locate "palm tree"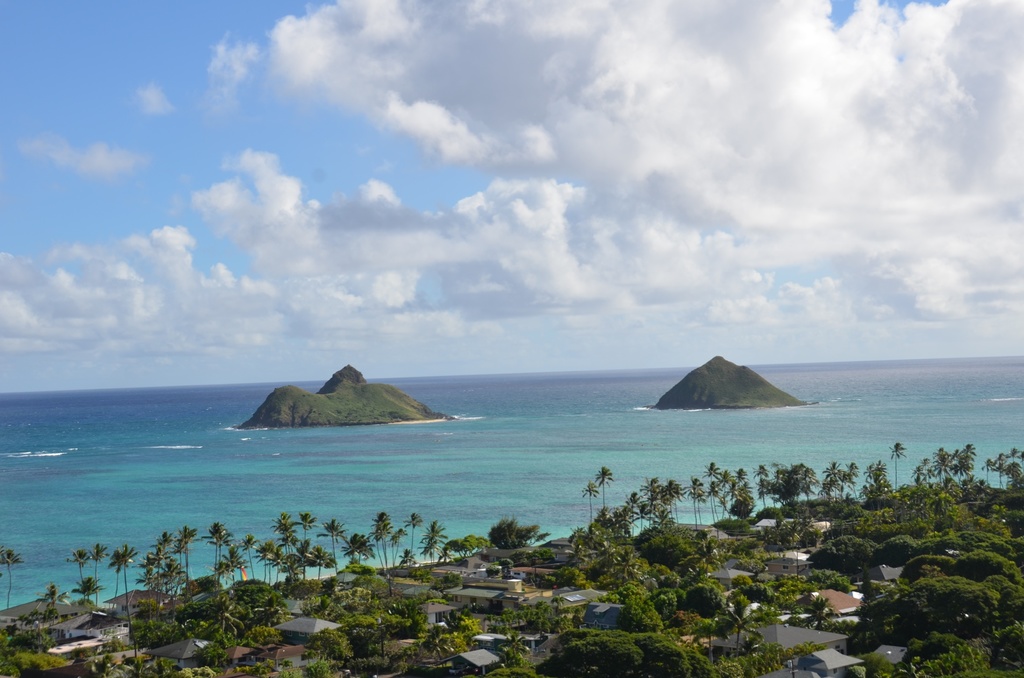
(left=0, top=545, right=27, bottom=609)
